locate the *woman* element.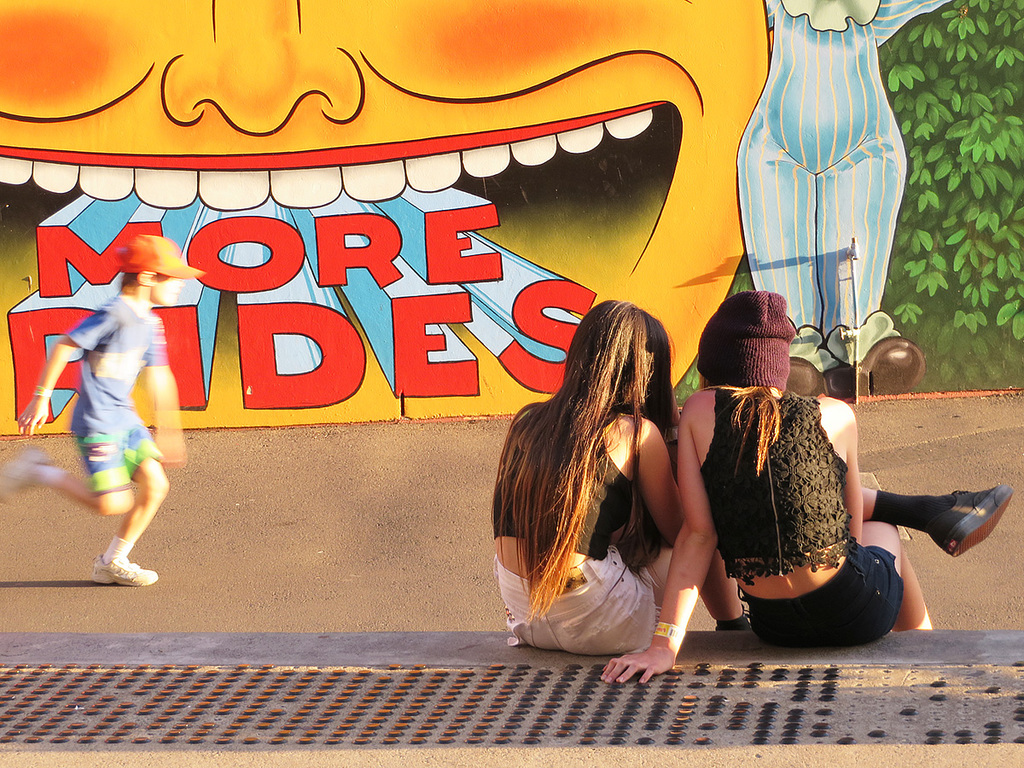
Element bbox: 594 289 1012 686.
